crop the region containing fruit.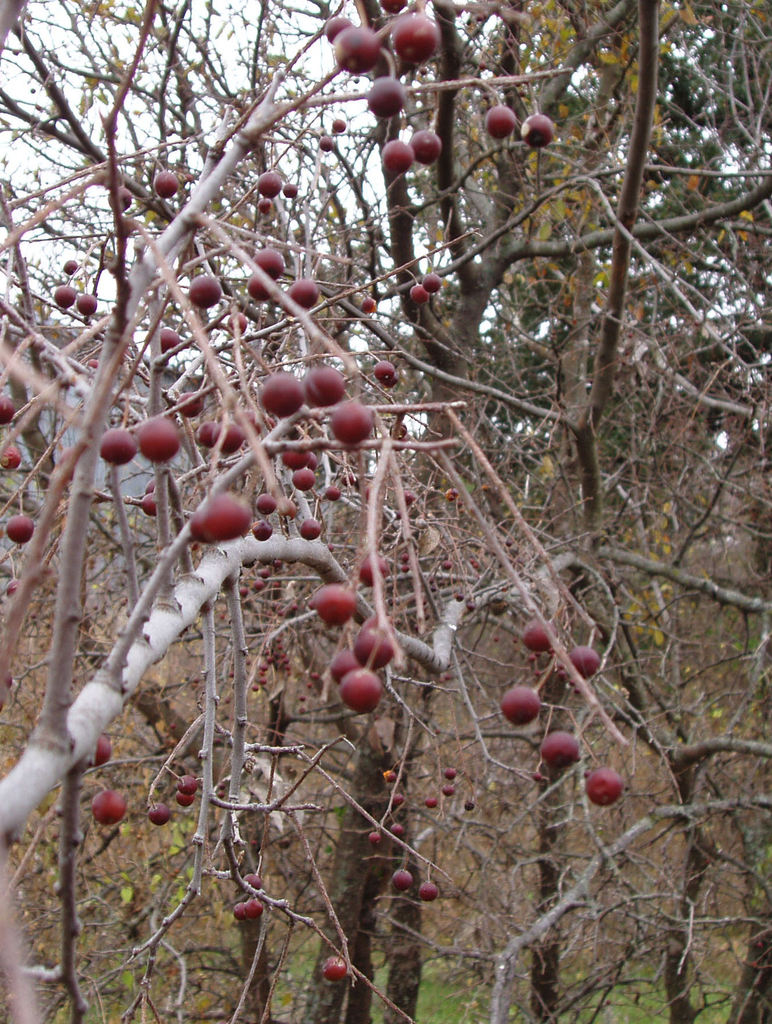
Crop region: <box>81,291,100,316</box>.
